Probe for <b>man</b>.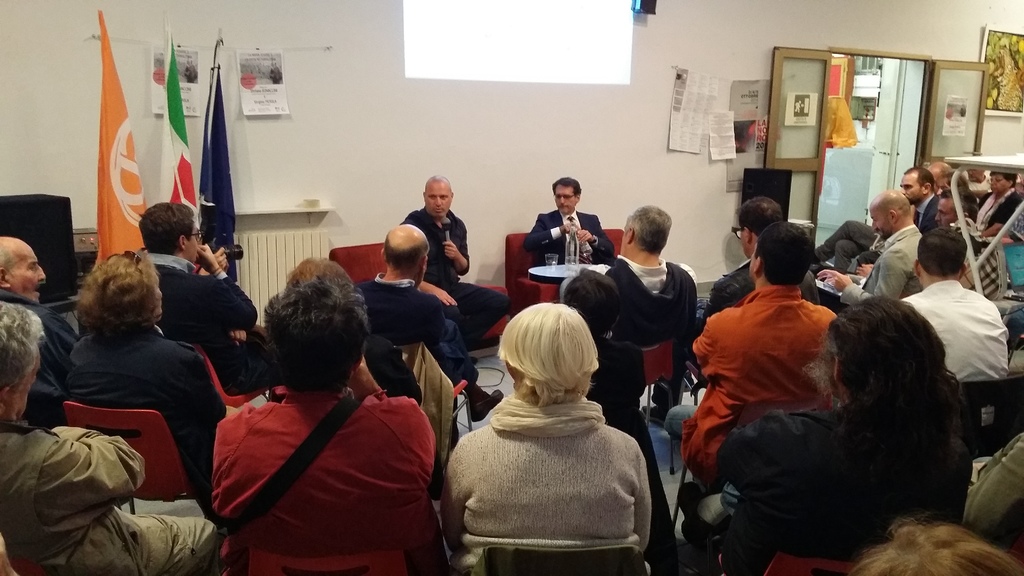
Probe result: {"left": 660, "top": 217, "right": 839, "bottom": 487}.
